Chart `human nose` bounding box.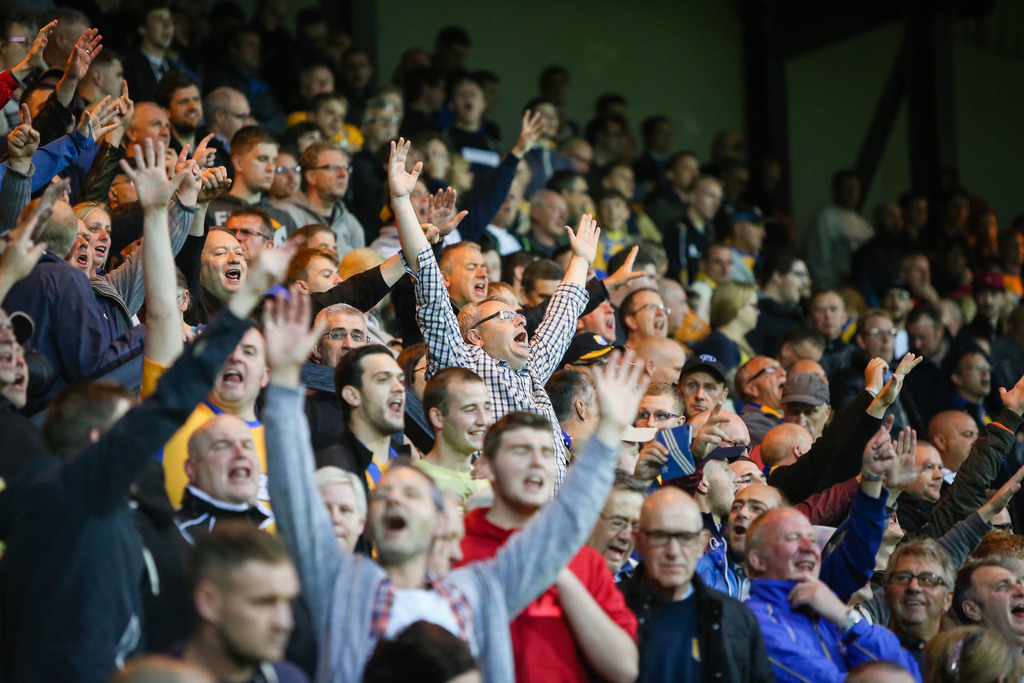
Charted: bbox=[225, 252, 240, 262].
